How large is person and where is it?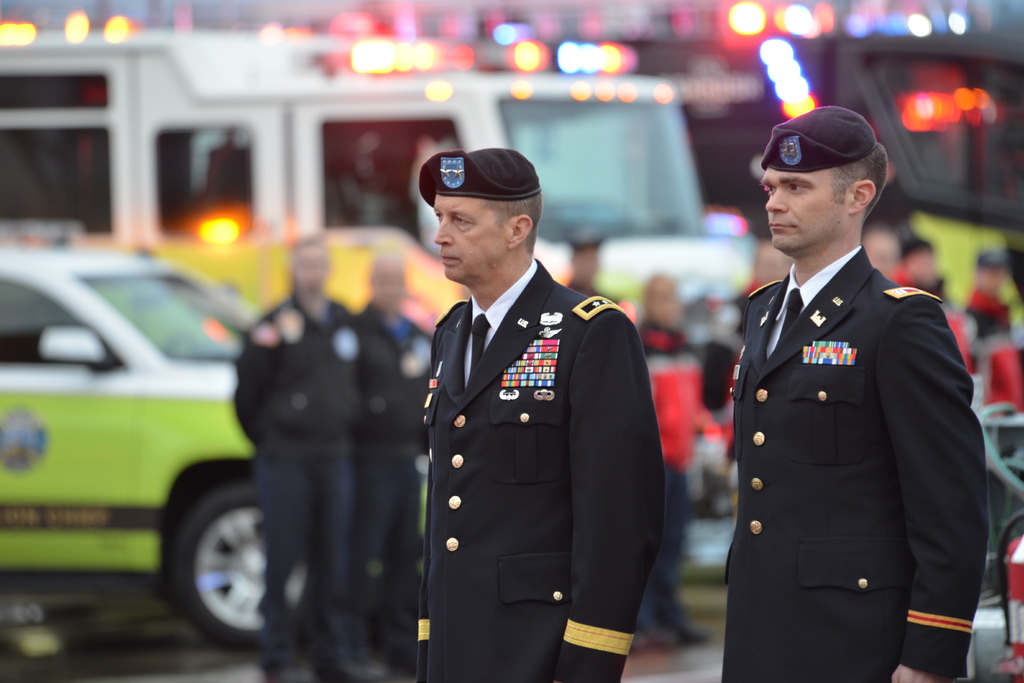
Bounding box: (353, 249, 442, 682).
